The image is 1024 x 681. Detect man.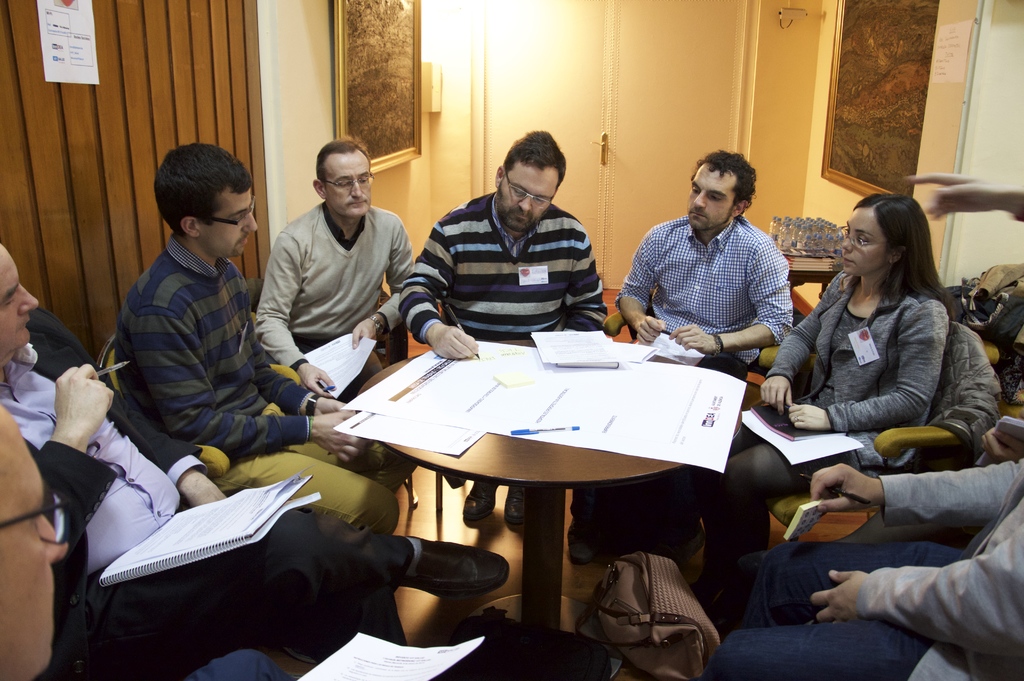
Detection: bbox(577, 149, 792, 556).
